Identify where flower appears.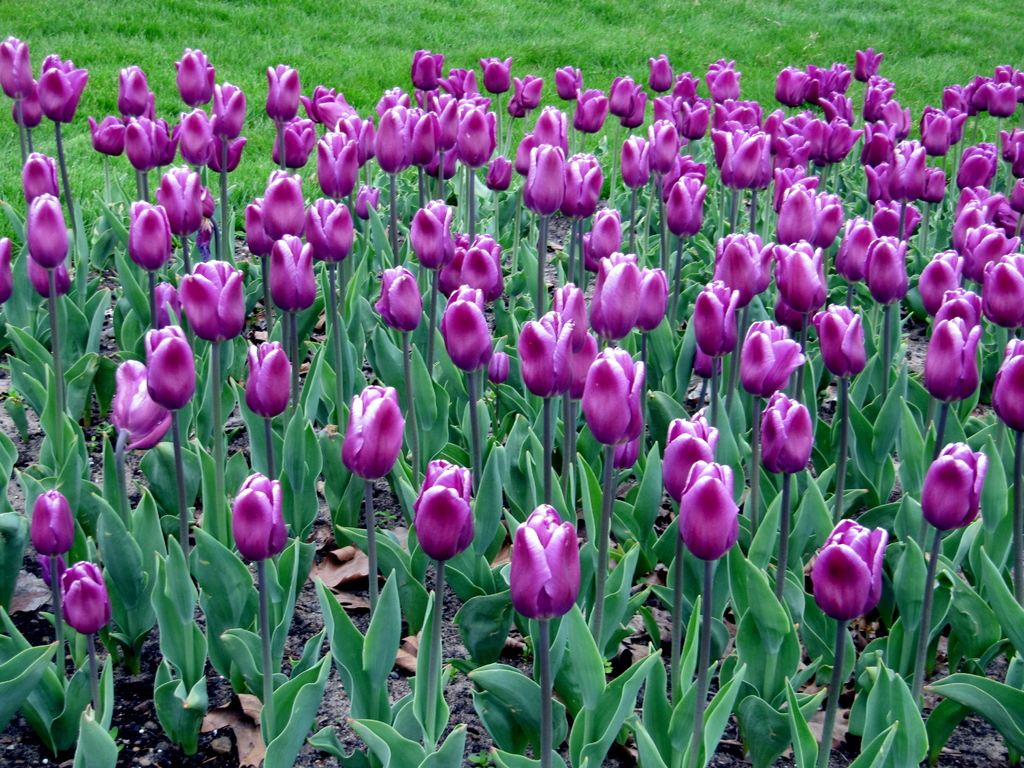
Appears at [809,120,858,157].
